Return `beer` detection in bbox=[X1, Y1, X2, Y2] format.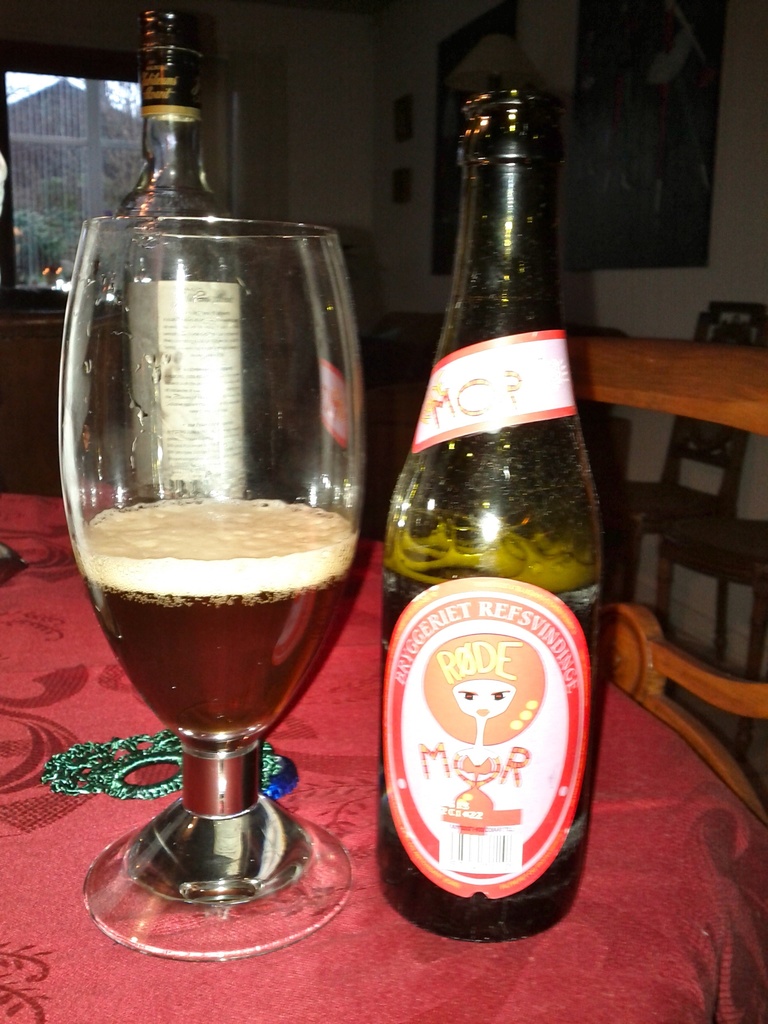
bbox=[77, 495, 353, 740].
